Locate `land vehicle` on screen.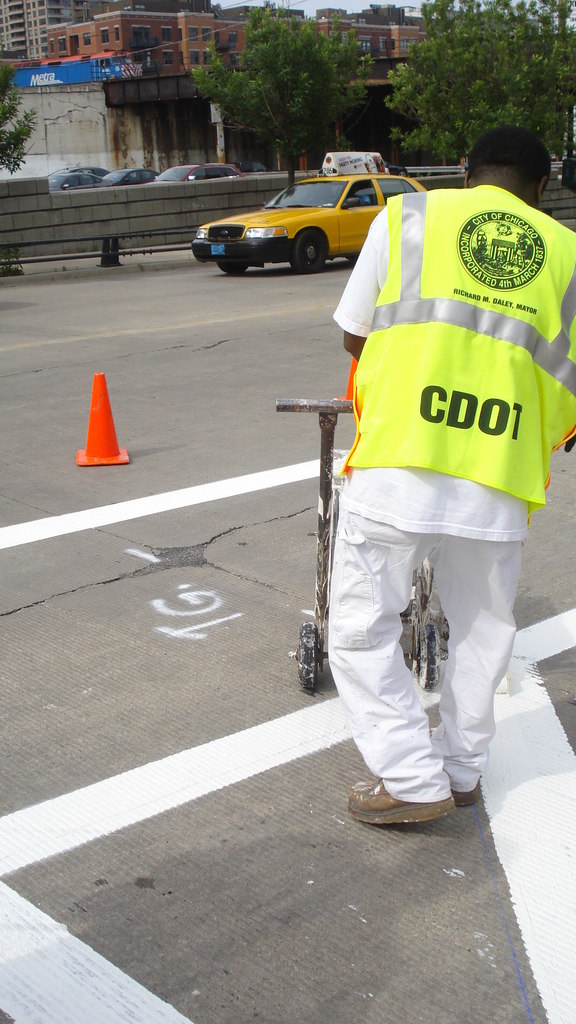
On screen at 92/168/160/189.
